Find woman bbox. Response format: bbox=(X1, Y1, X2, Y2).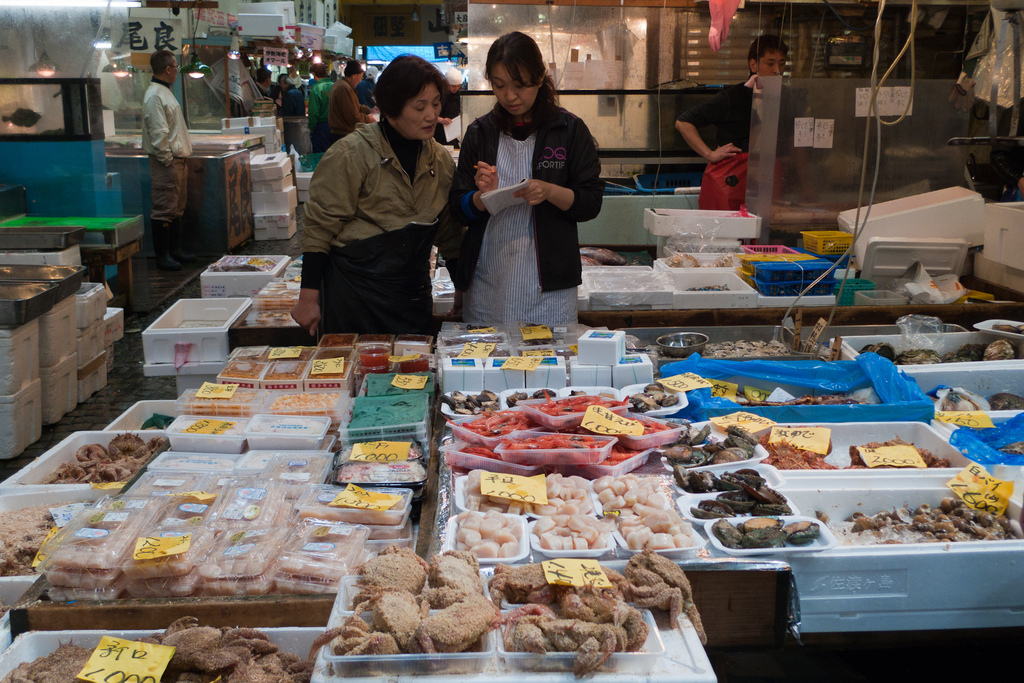
bbox=(451, 40, 600, 337).
